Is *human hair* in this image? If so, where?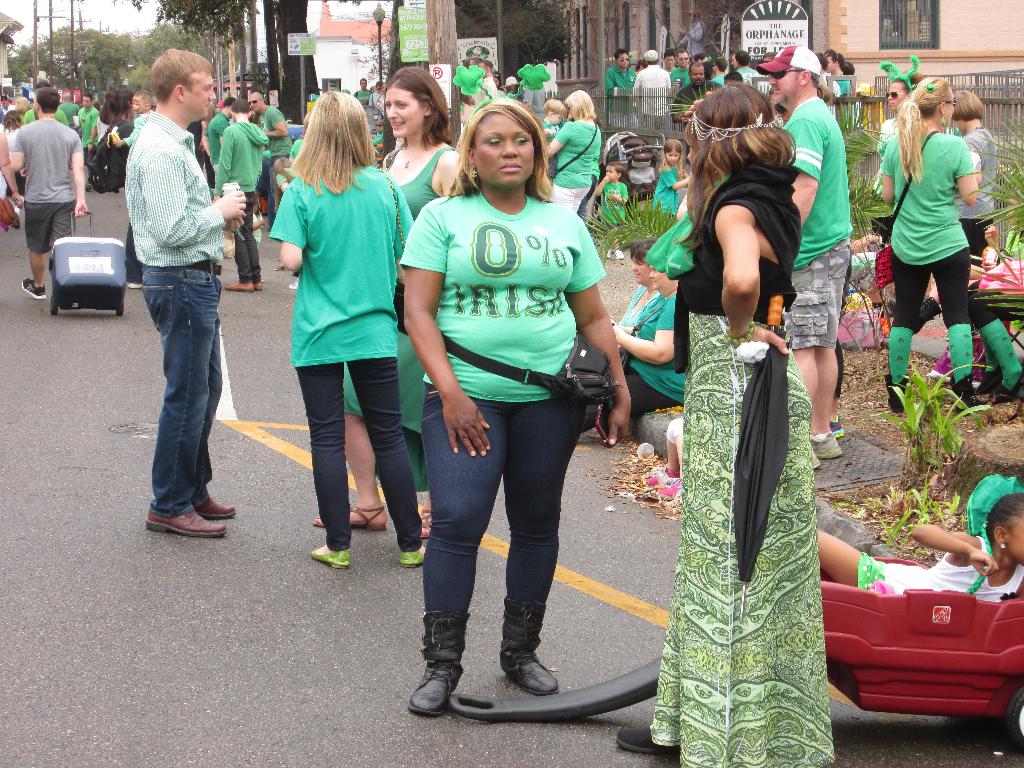
Yes, at {"left": 662, "top": 51, "right": 675, "bottom": 58}.
